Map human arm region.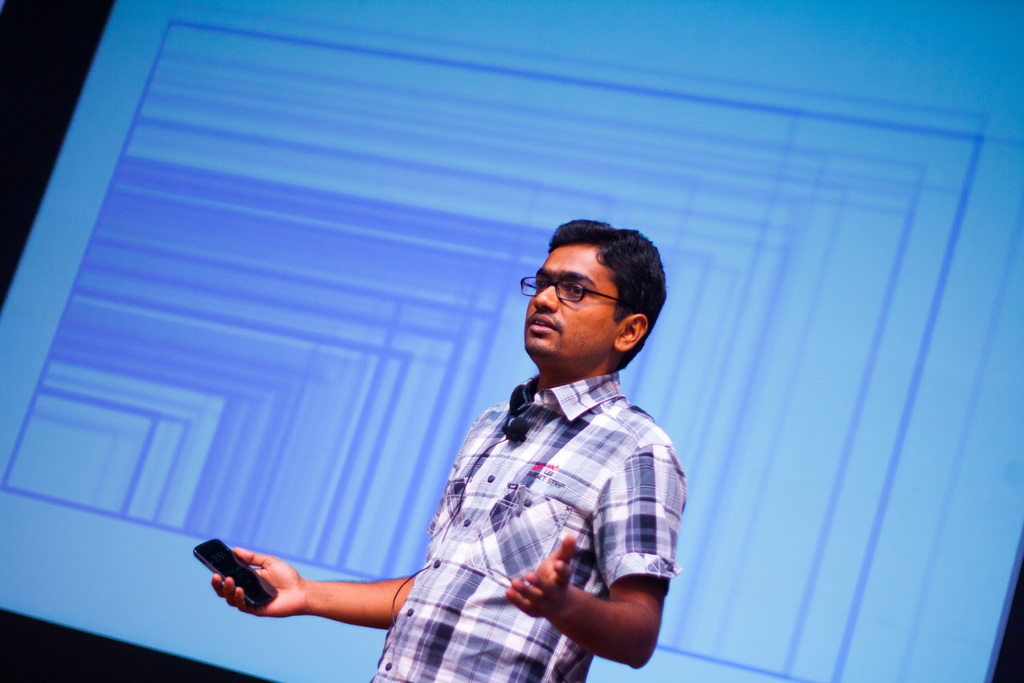
Mapped to [499,445,681,672].
